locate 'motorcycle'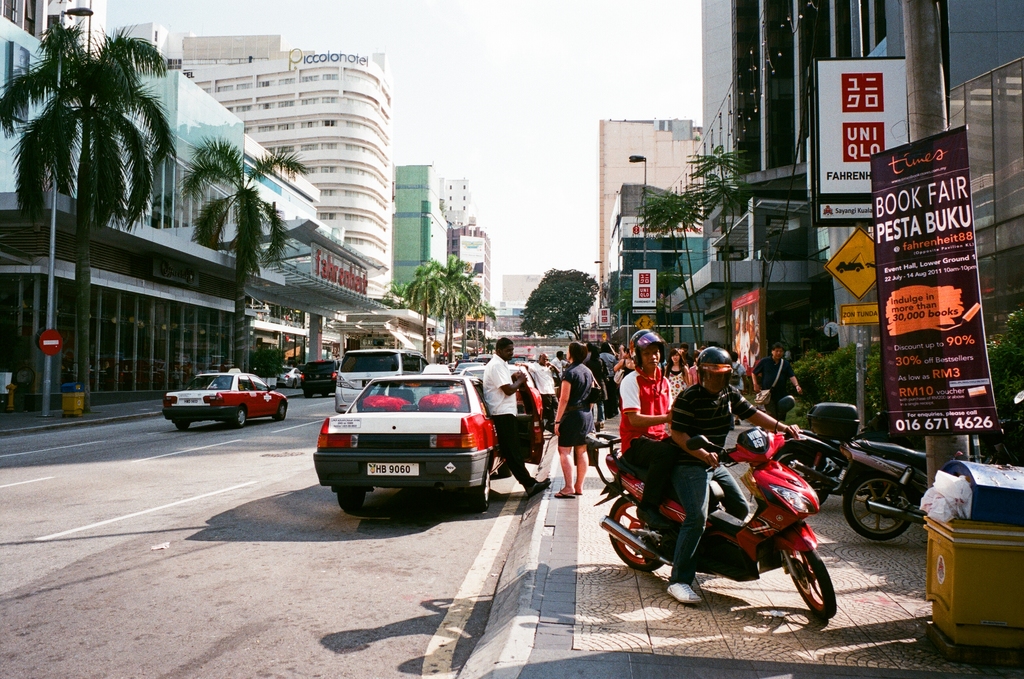
crop(830, 437, 985, 544)
